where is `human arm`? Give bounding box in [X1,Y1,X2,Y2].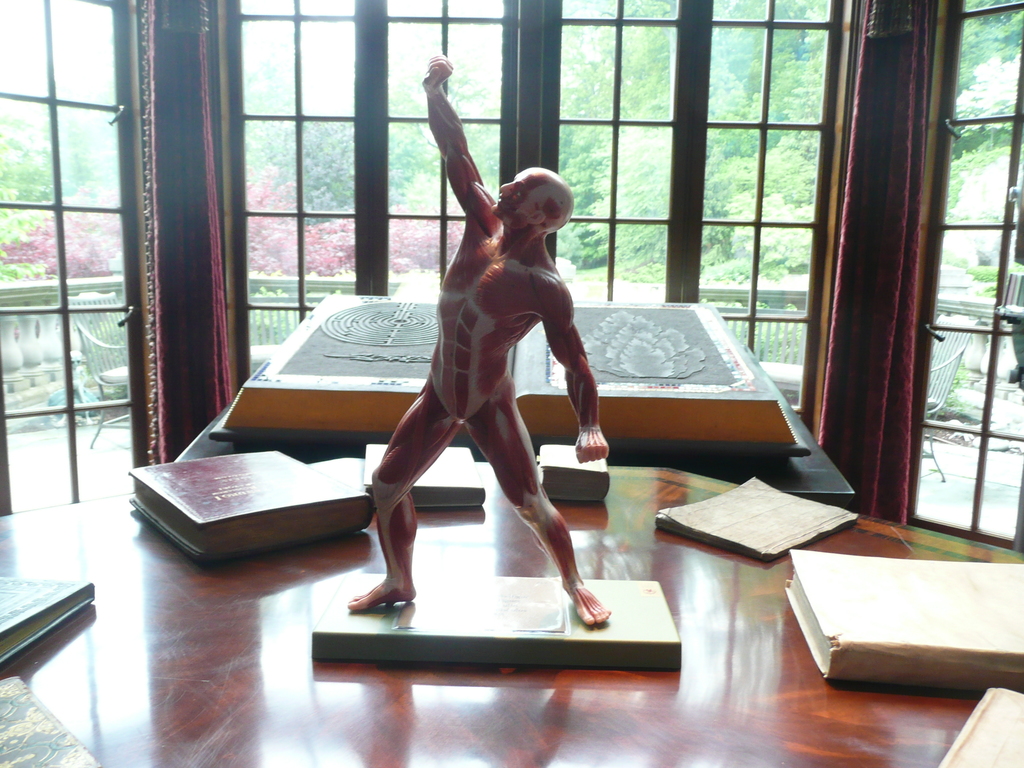
[418,71,492,250].
